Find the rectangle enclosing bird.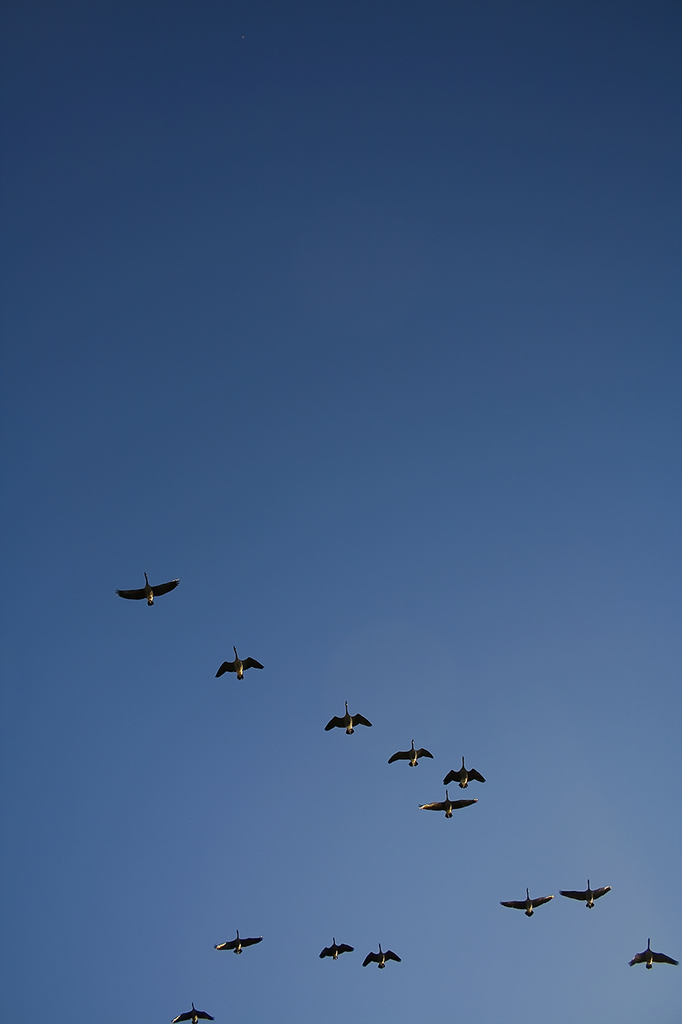
564,889,615,911.
